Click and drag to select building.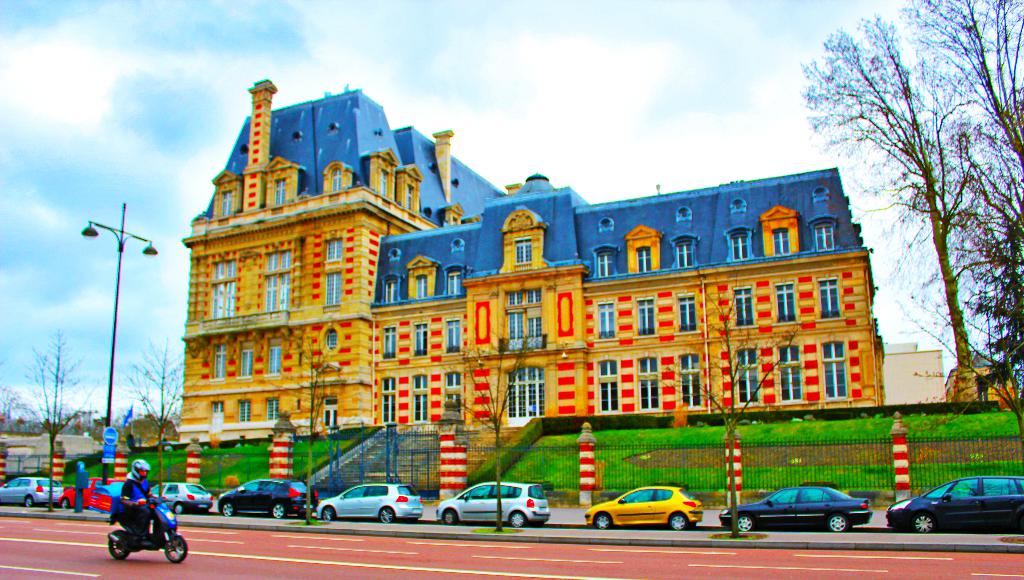
Selection: BBox(881, 347, 943, 413).
